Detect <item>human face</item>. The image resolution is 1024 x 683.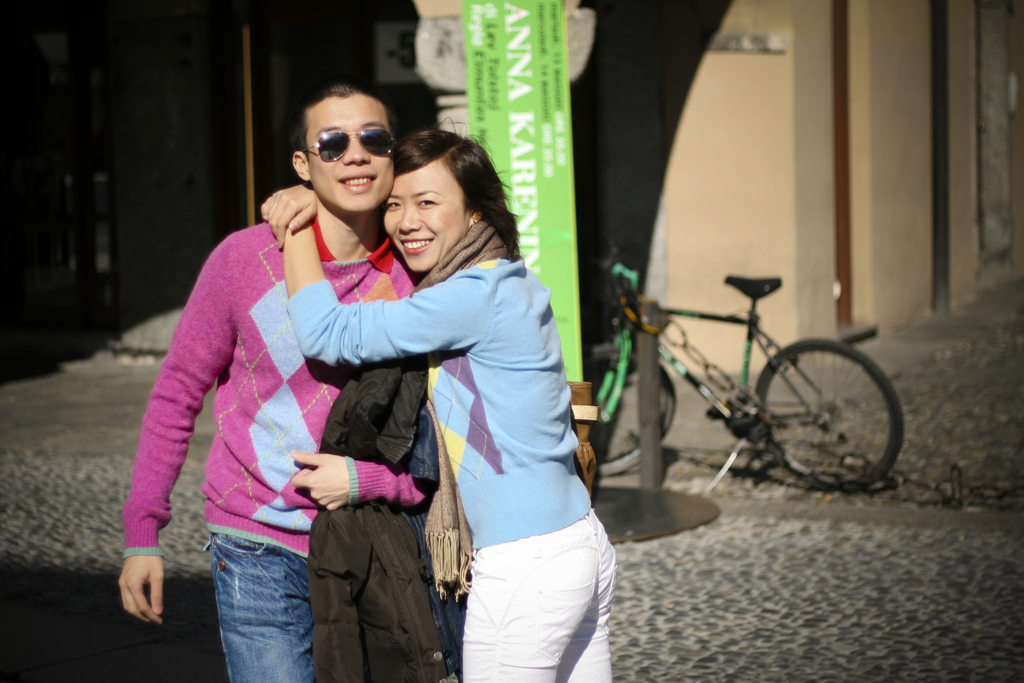
305:94:397:215.
